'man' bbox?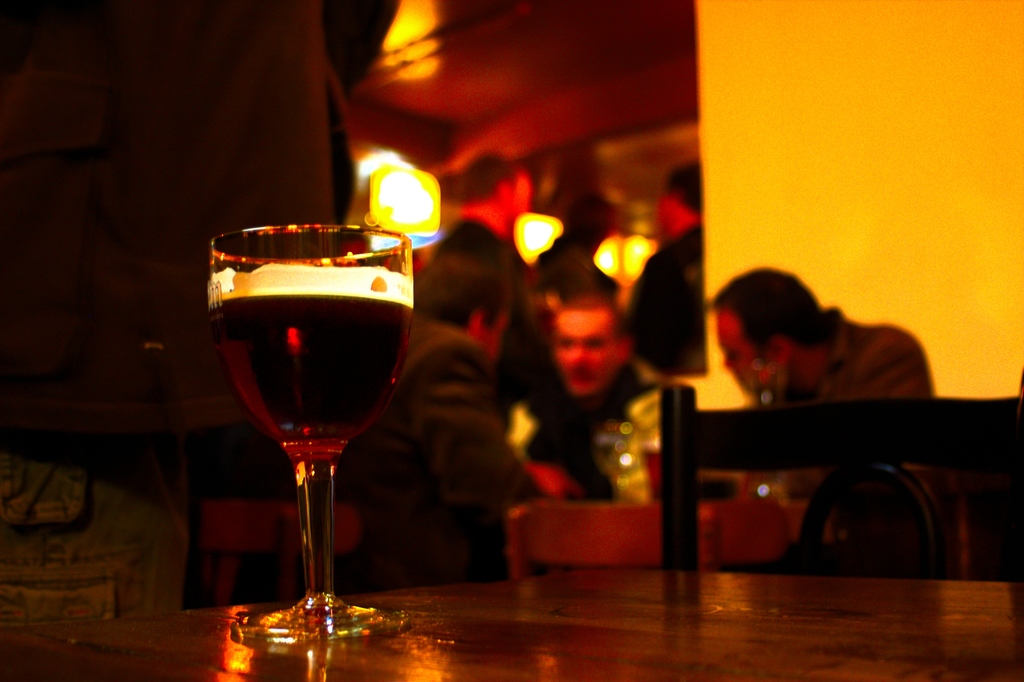
x1=350 y1=246 x2=544 y2=582
